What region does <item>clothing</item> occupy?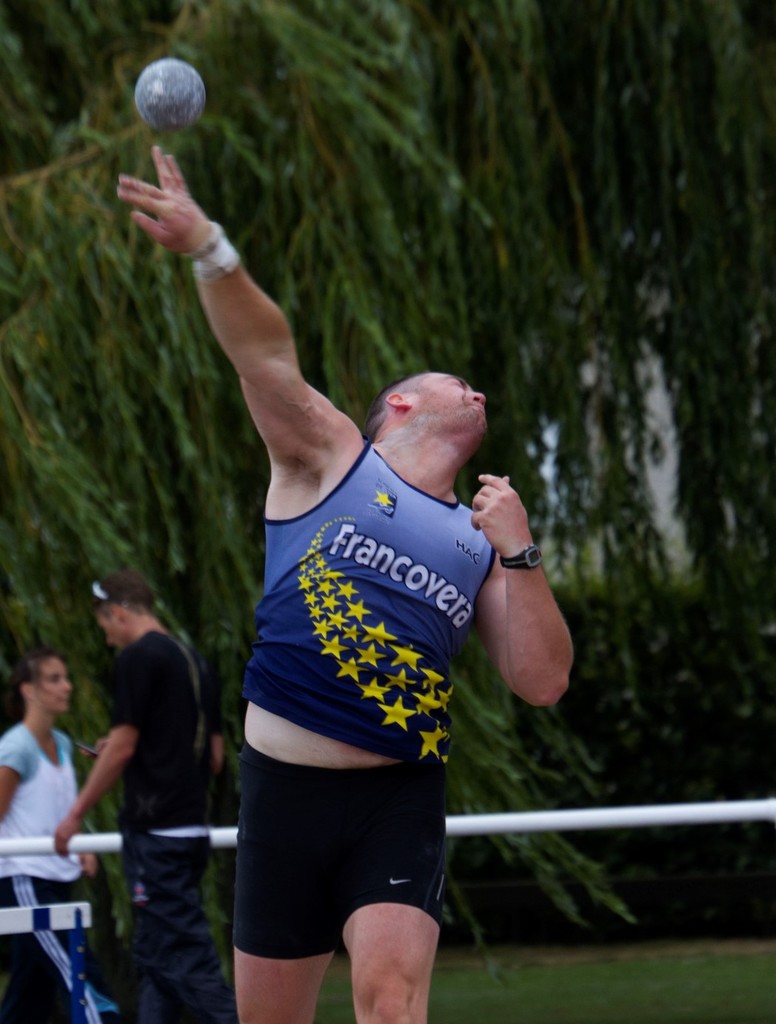
bbox=[94, 623, 245, 1023].
